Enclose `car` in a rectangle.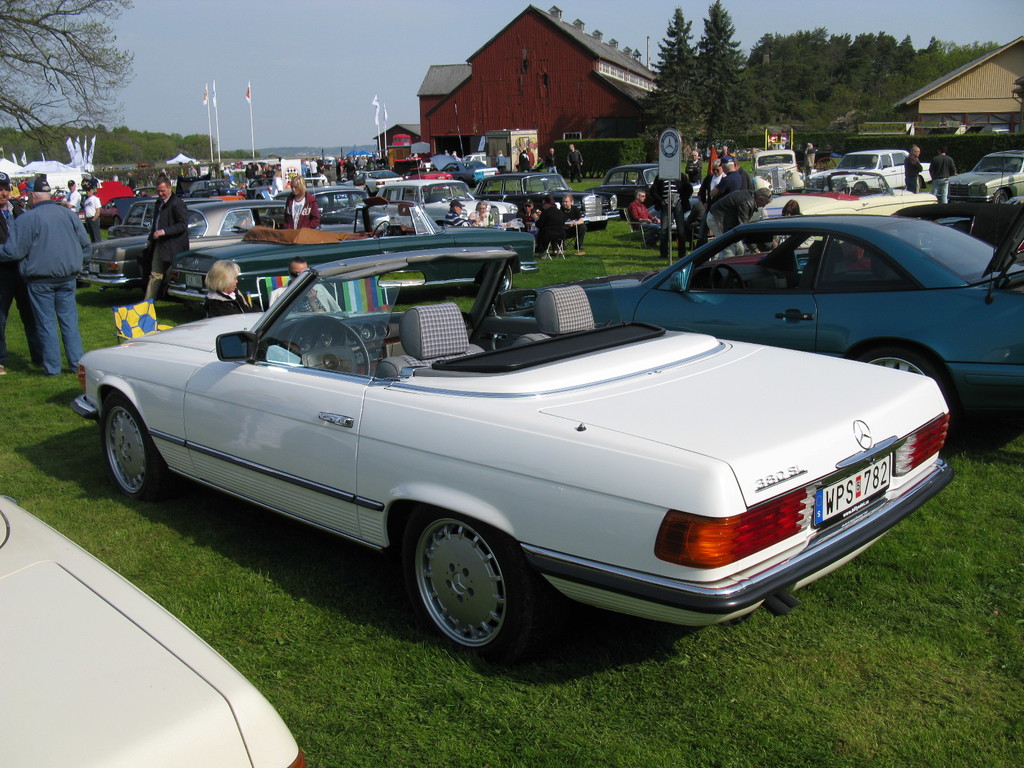
locate(992, 127, 1009, 134).
